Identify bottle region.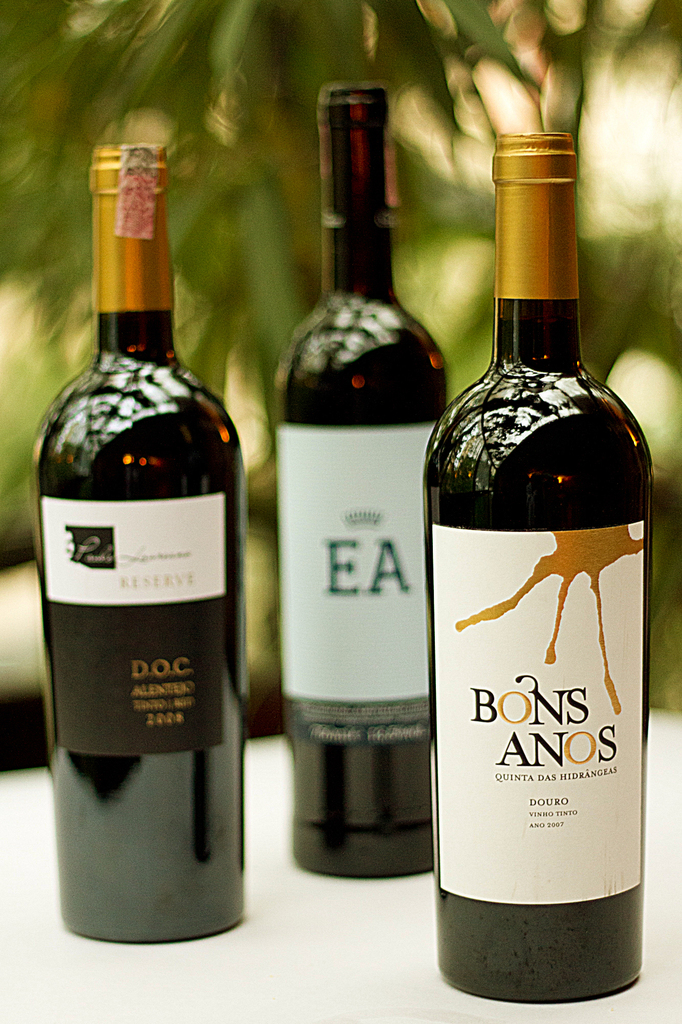
Region: 29 144 252 943.
